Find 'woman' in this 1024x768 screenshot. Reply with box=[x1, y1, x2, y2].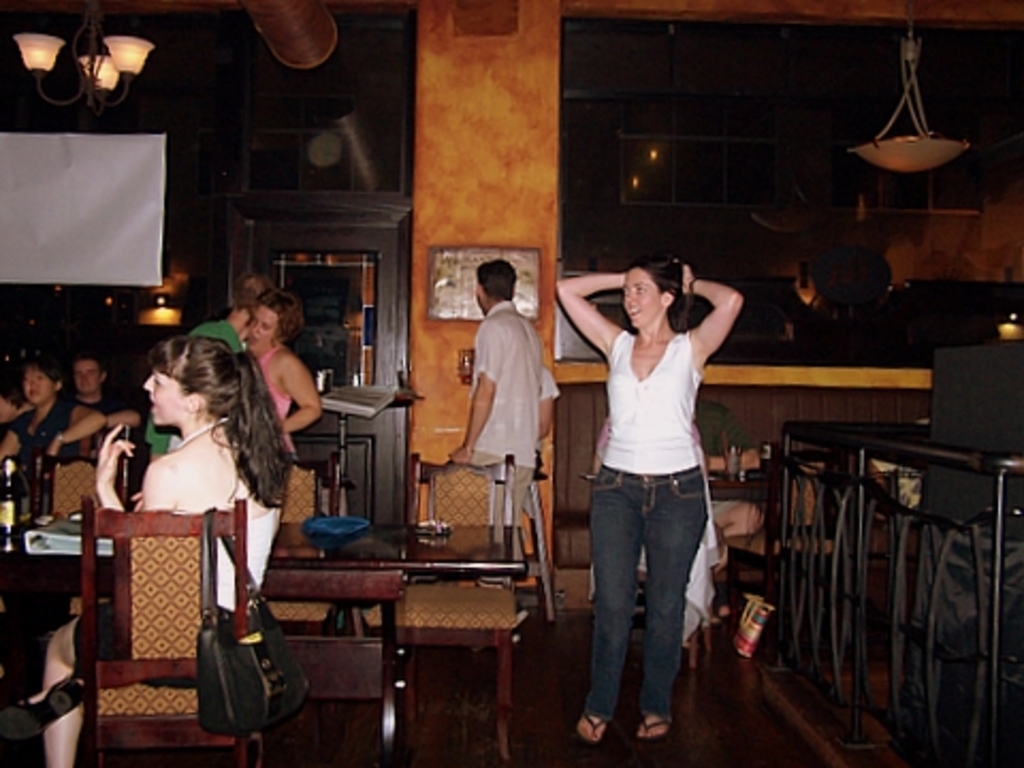
box=[0, 339, 290, 766].
